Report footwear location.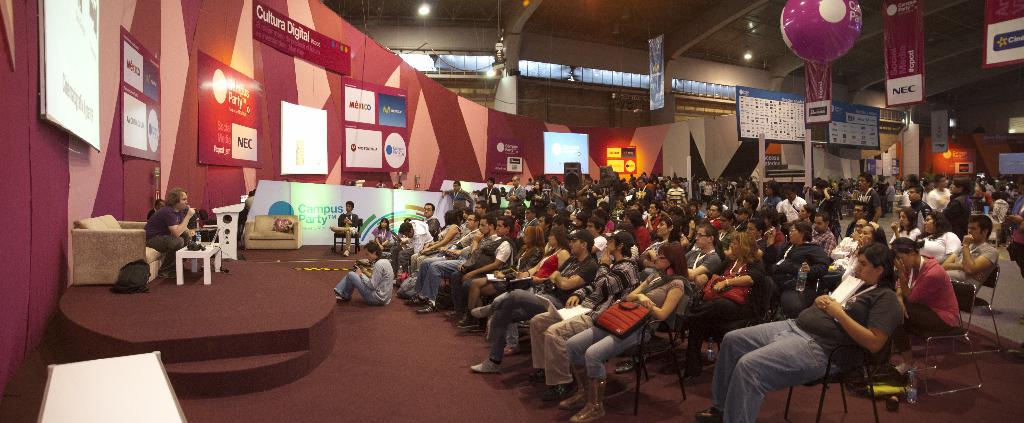
Report: bbox=(334, 293, 341, 302).
